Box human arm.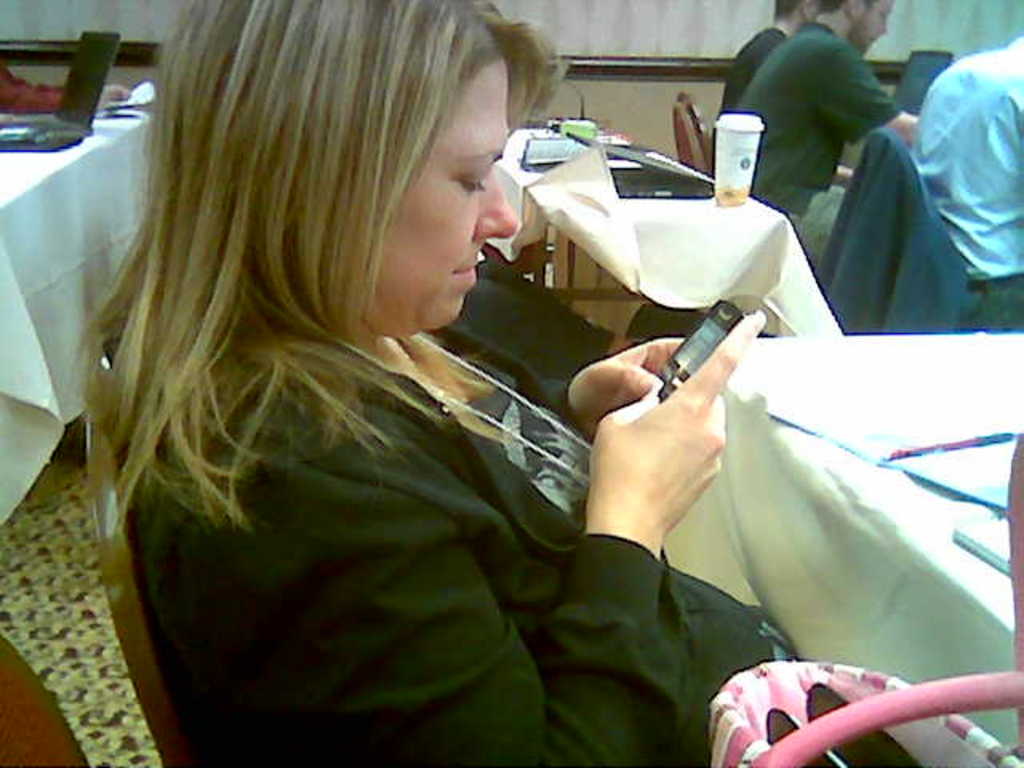
bbox=(200, 310, 760, 766).
